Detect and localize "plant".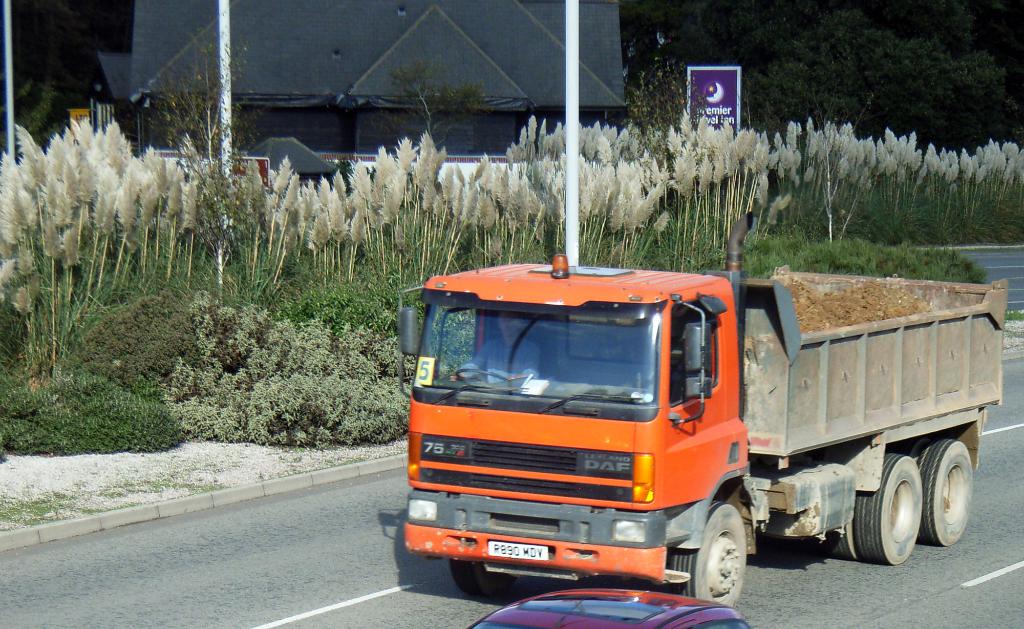
Localized at bbox=(200, 233, 441, 333).
